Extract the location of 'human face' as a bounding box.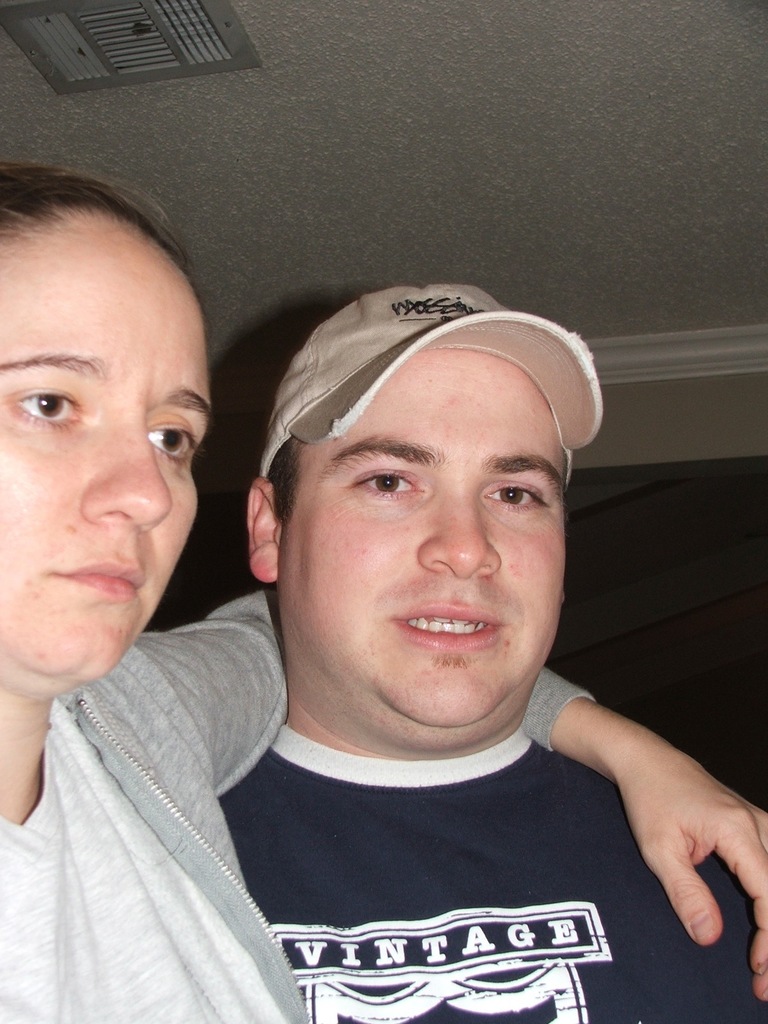
region(290, 388, 572, 713).
